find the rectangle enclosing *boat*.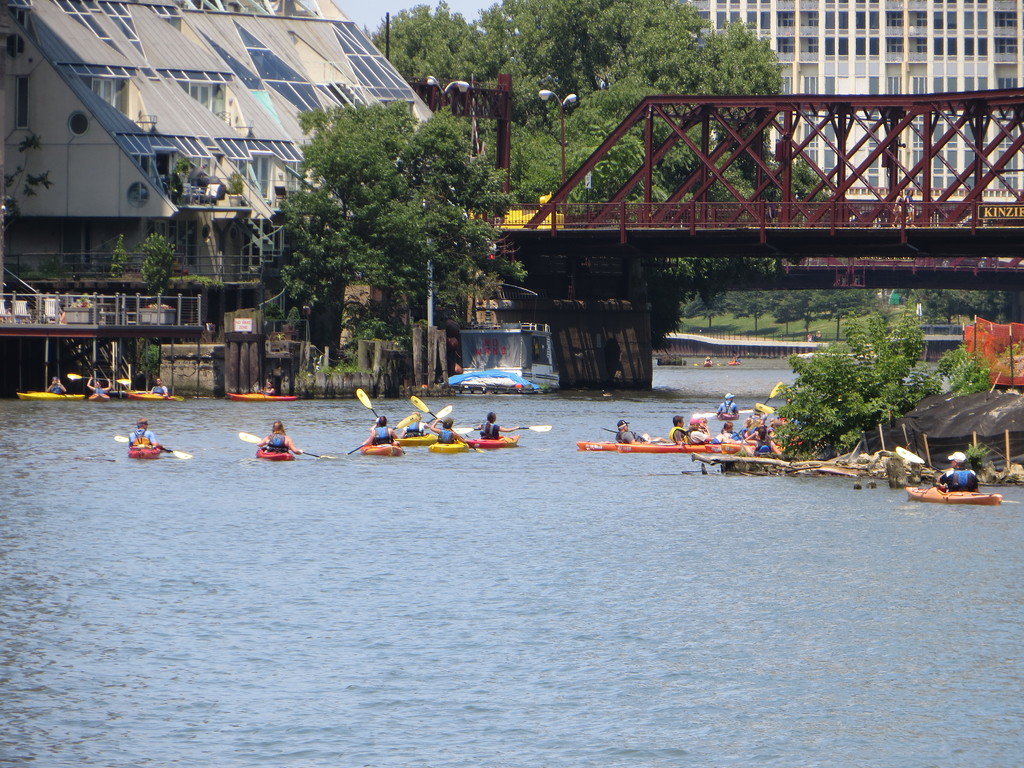
x1=124, y1=385, x2=184, y2=403.
